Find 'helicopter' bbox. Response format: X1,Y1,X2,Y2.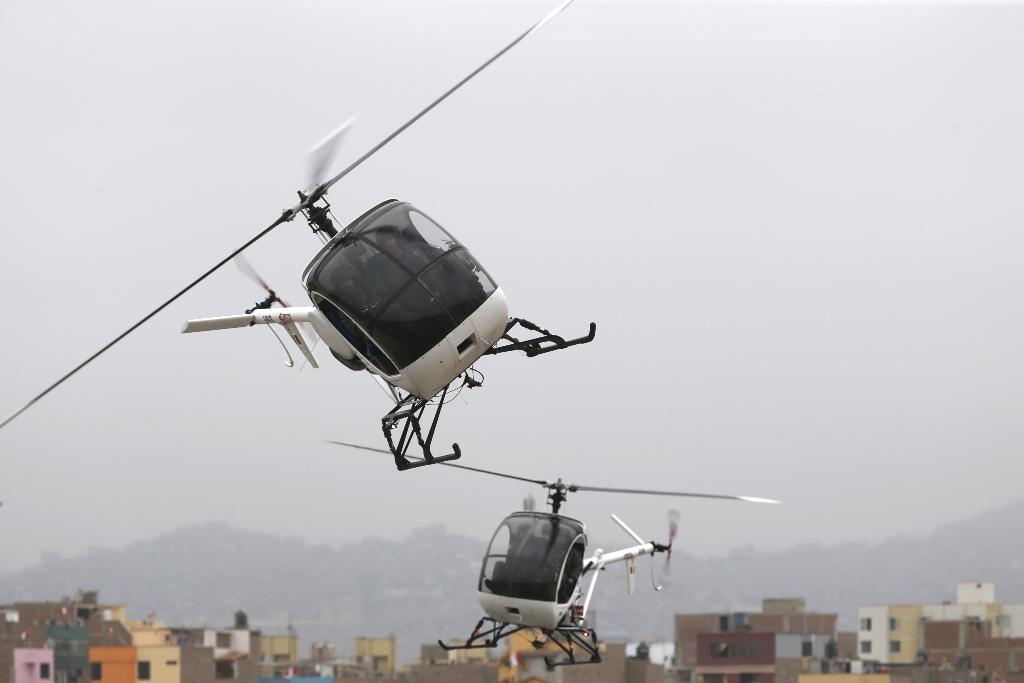
321,436,780,668.
